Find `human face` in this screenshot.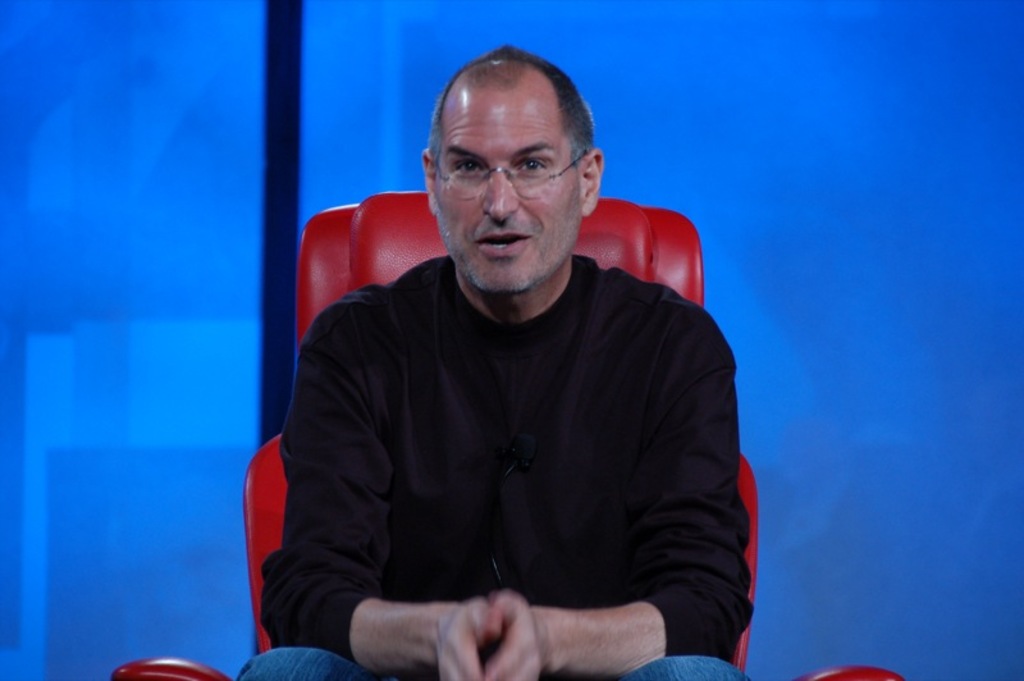
The bounding box for `human face` is 434/87/584/292.
